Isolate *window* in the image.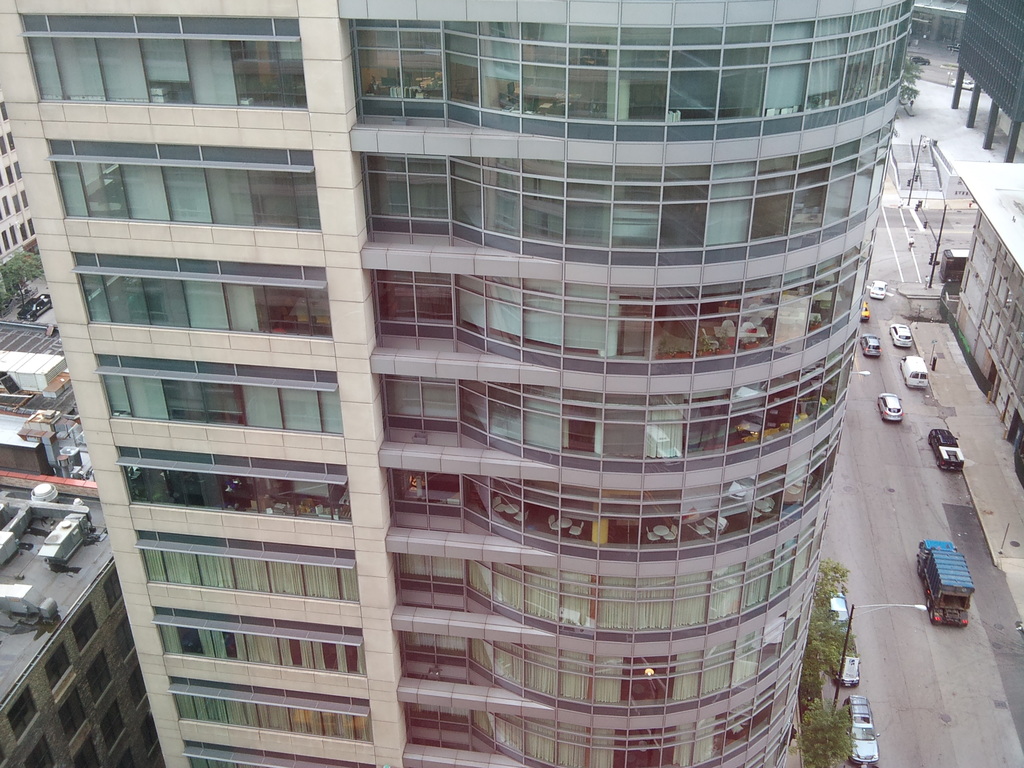
Isolated region: <bbox>359, 107, 902, 269</bbox>.
